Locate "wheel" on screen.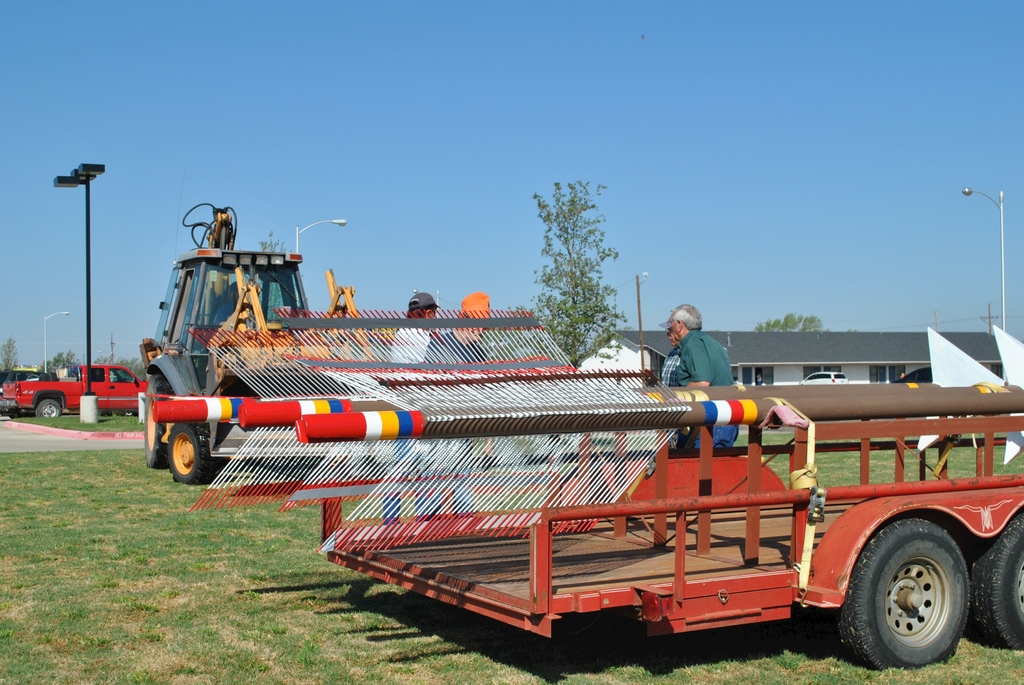
On screen at x1=965 y1=513 x2=1023 y2=654.
